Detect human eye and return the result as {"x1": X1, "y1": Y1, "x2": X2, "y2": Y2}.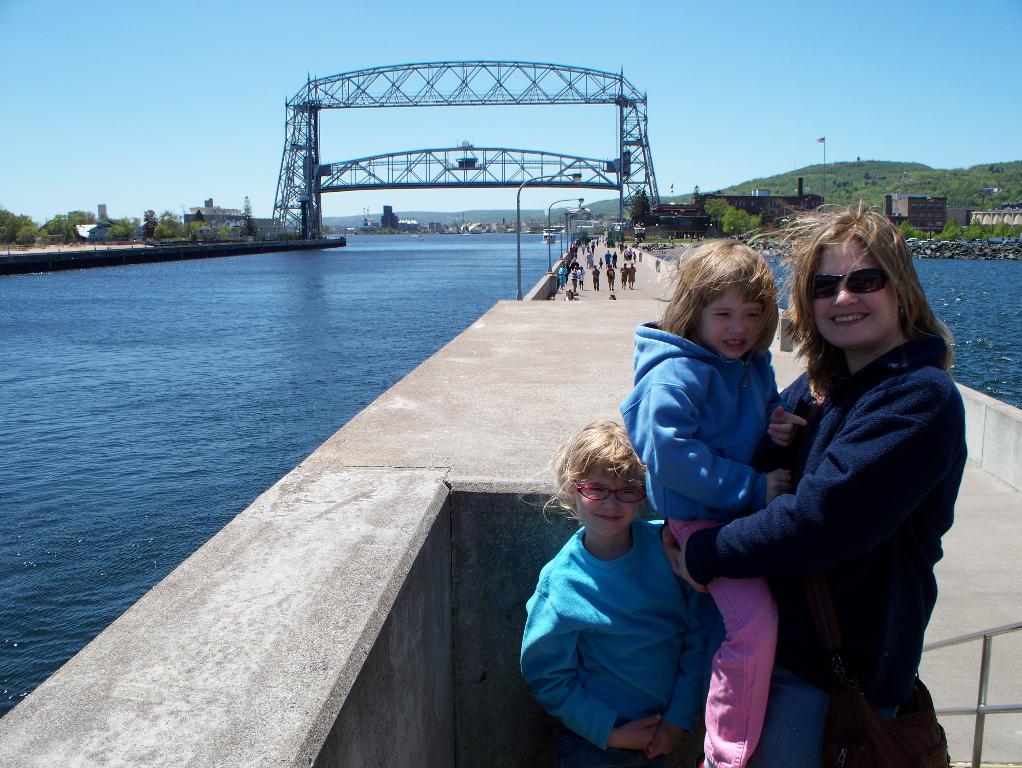
{"x1": 620, "y1": 487, "x2": 638, "y2": 496}.
